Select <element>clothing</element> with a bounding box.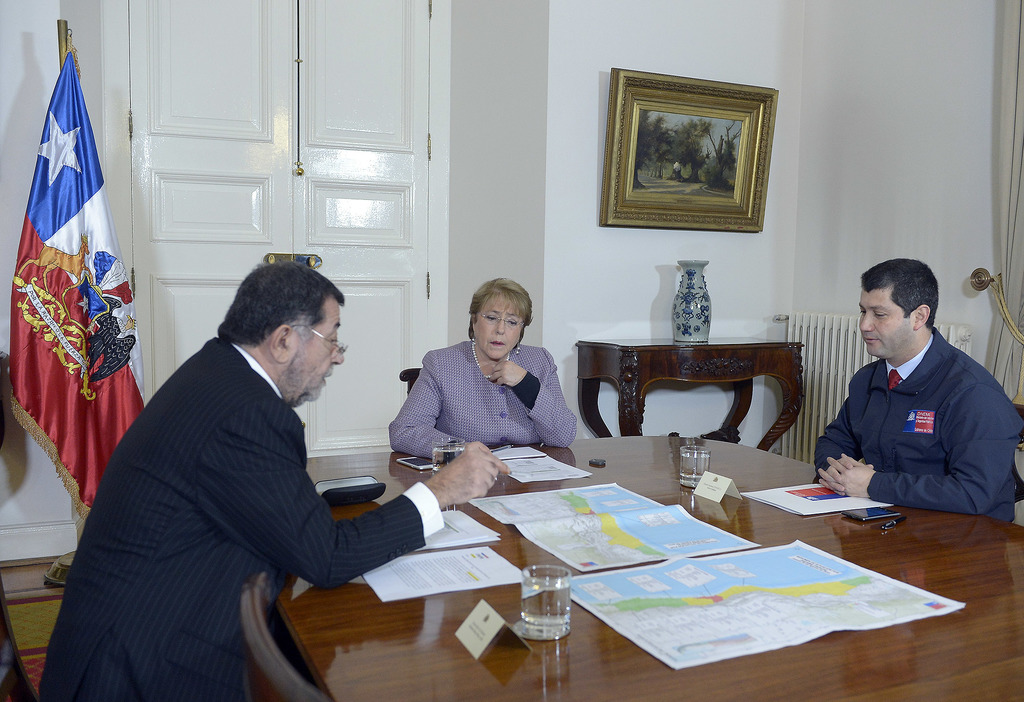
rect(810, 308, 1013, 522).
